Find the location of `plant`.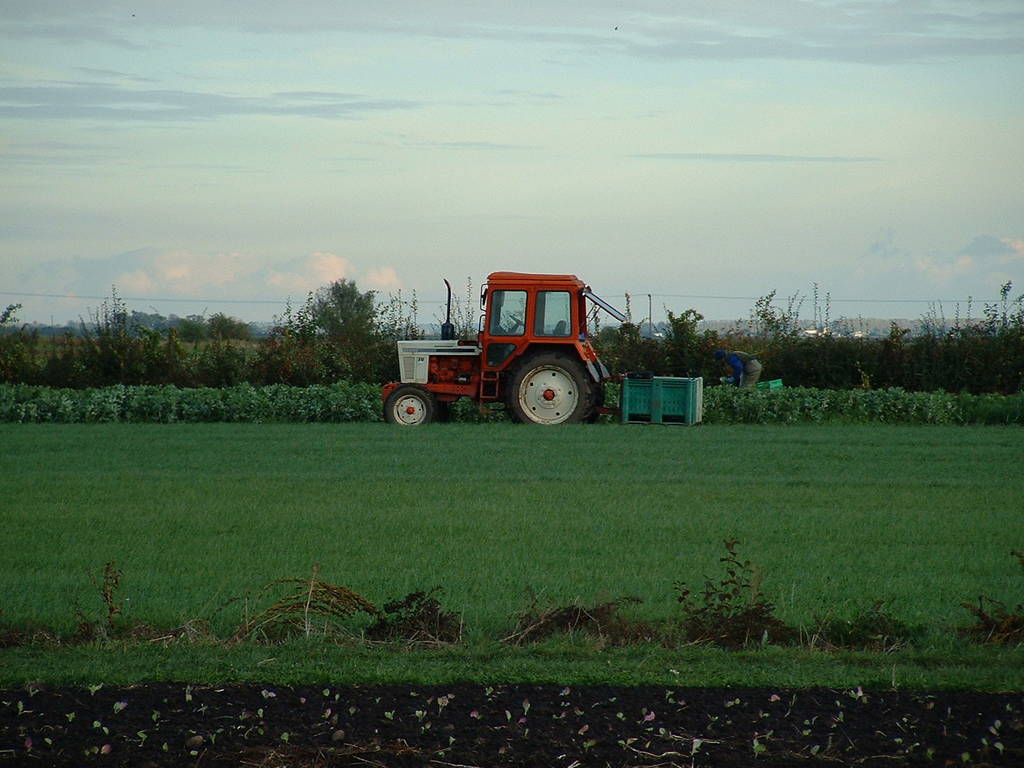
Location: locate(210, 733, 216, 745).
